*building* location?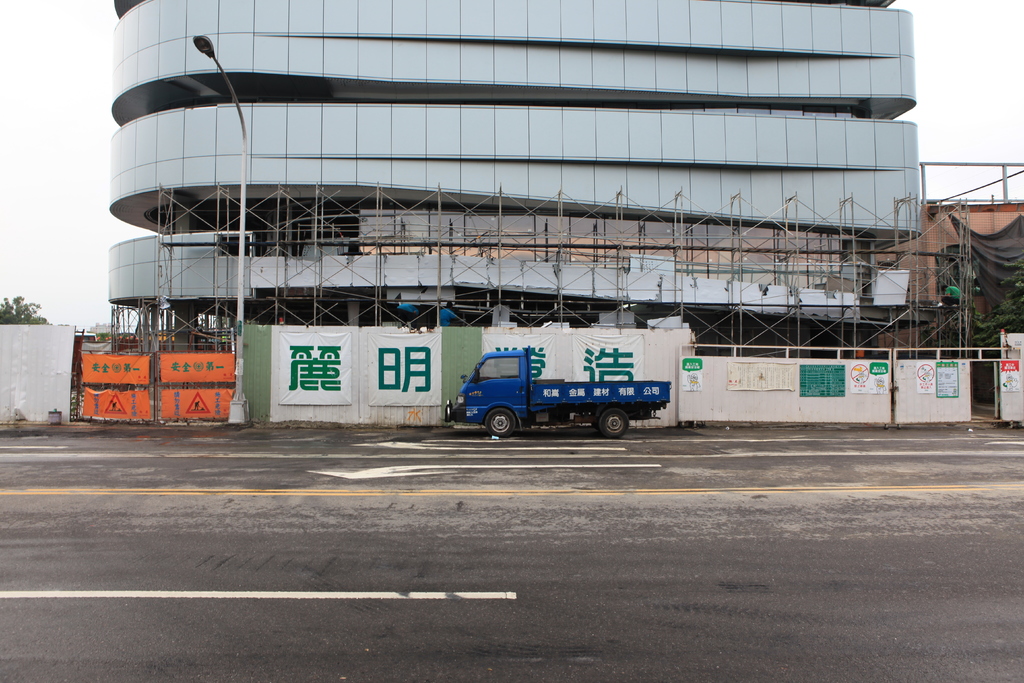
[109,0,930,352]
